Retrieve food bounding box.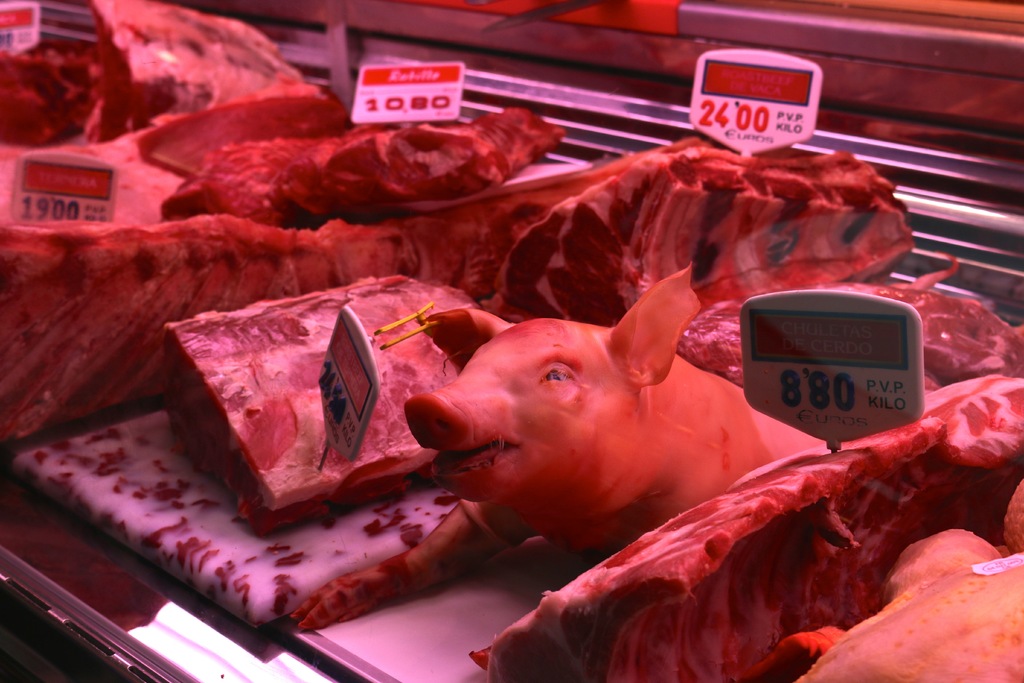
Bounding box: box=[166, 270, 436, 536].
